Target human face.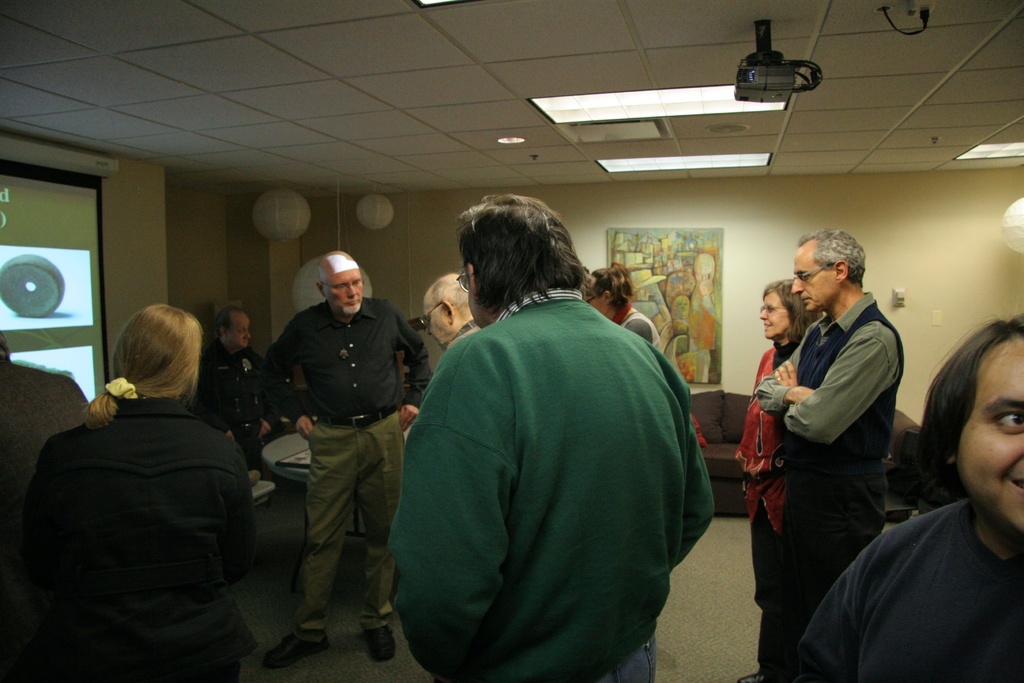
Target region: bbox=[957, 339, 1023, 534].
